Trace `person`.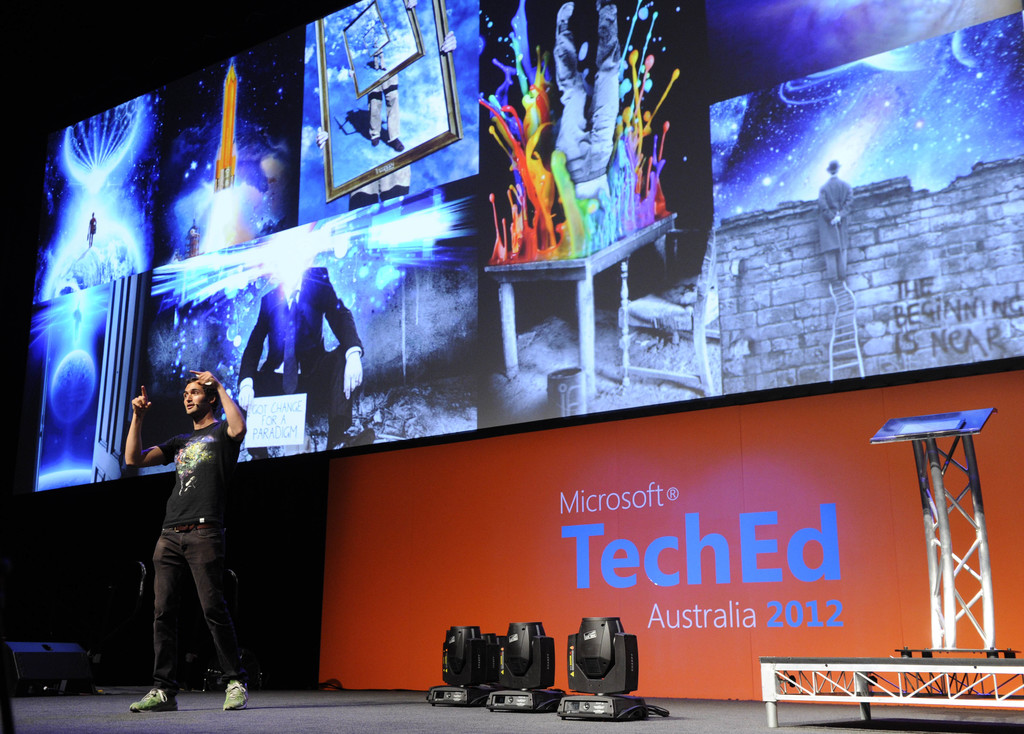
Traced to <box>134,349,248,699</box>.
